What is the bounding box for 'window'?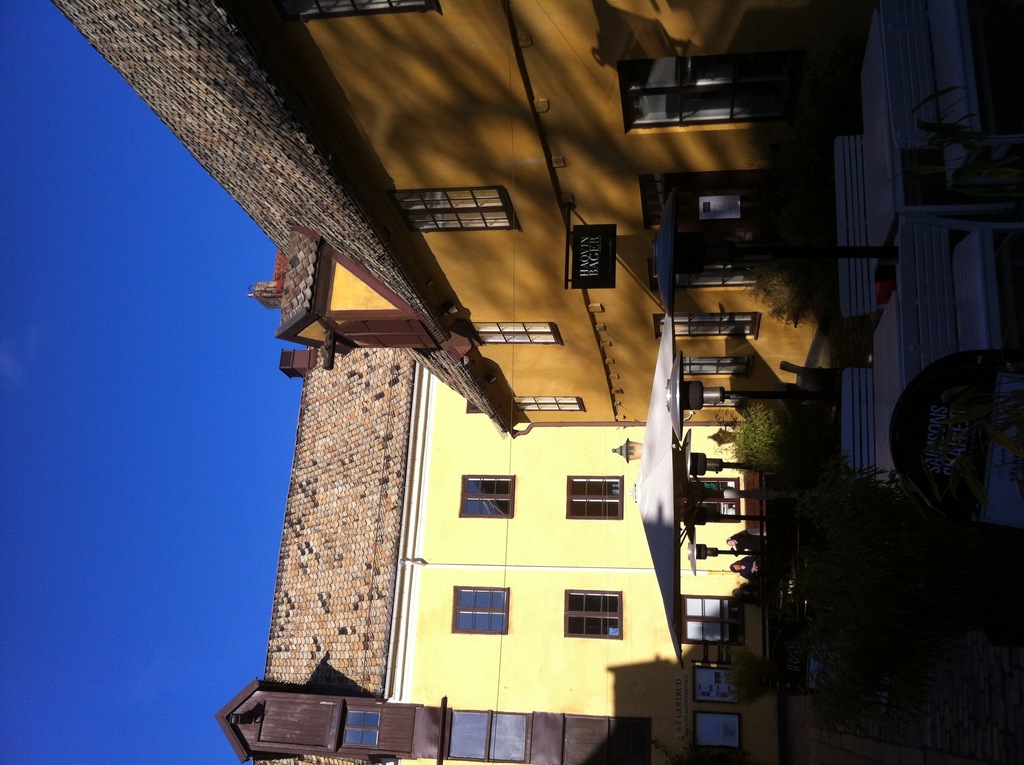
{"left": 628, "top": 56, "right": 767, "bottom": 129}.
